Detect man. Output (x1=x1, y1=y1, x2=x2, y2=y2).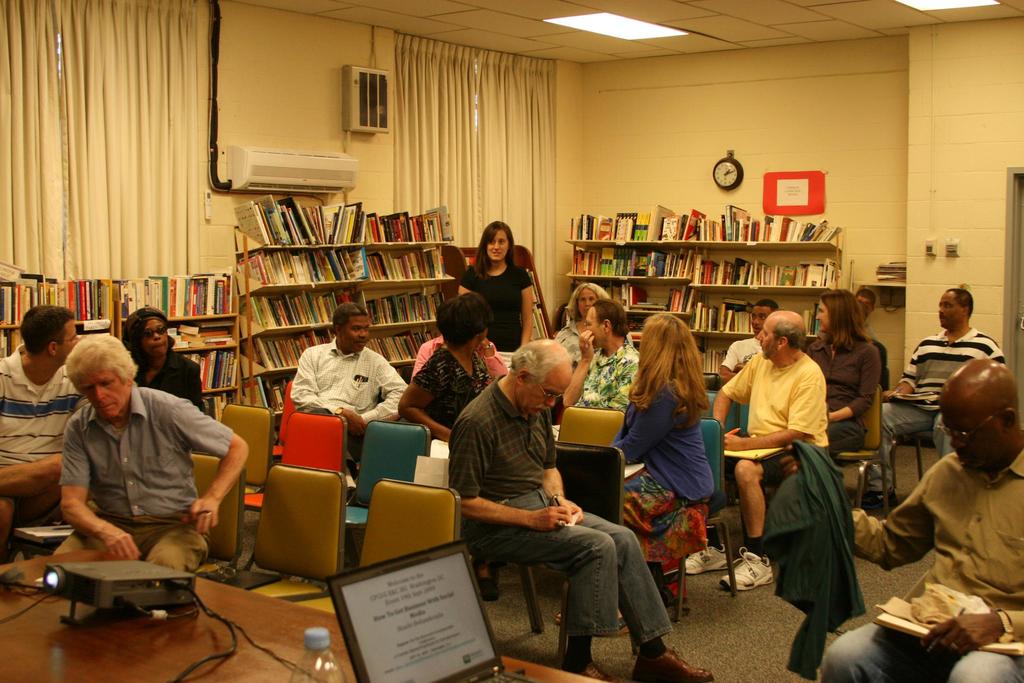
(x1=291, y1=300, x2=403, y2=482).
